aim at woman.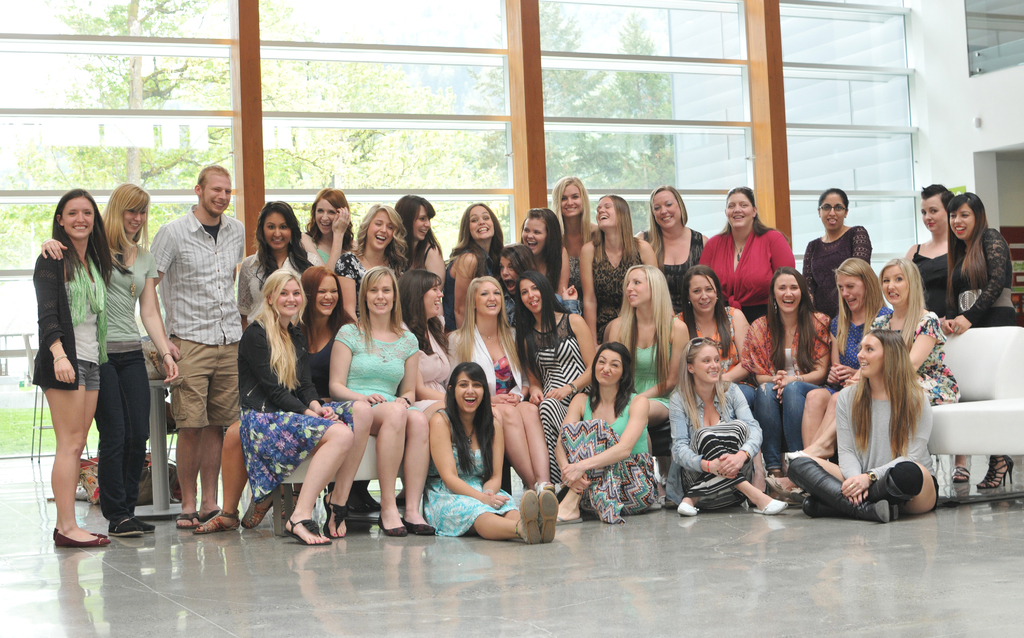
Aimed at box(550, 176, 596, 288).
